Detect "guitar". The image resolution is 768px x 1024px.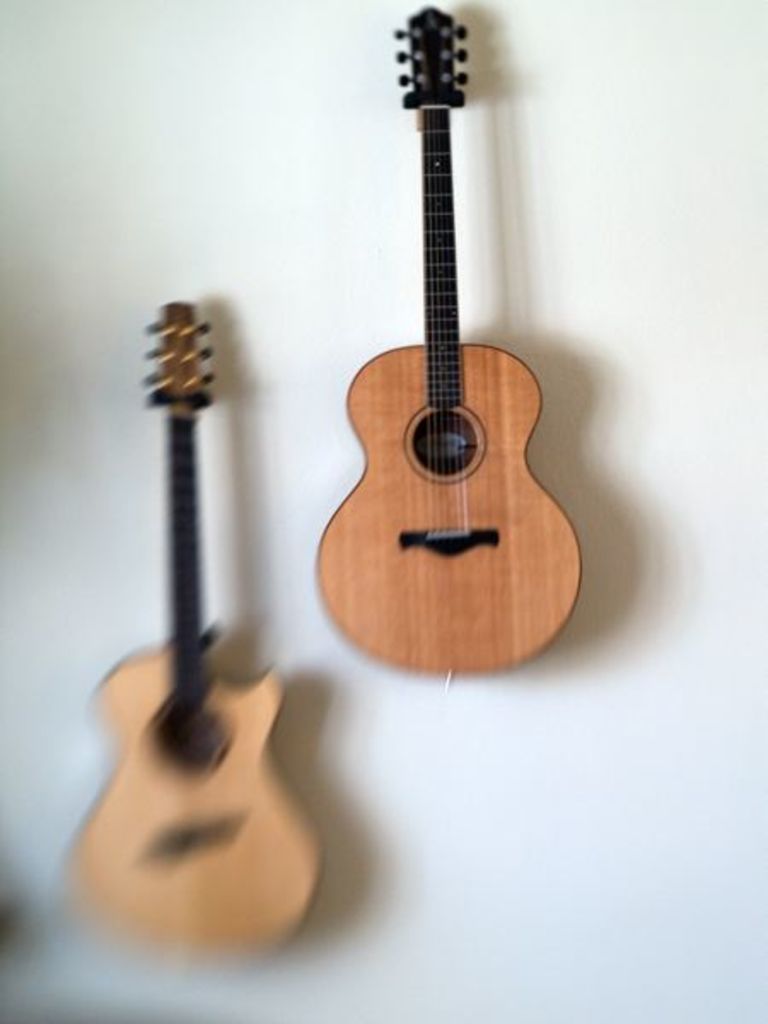
311 3 587 672.
